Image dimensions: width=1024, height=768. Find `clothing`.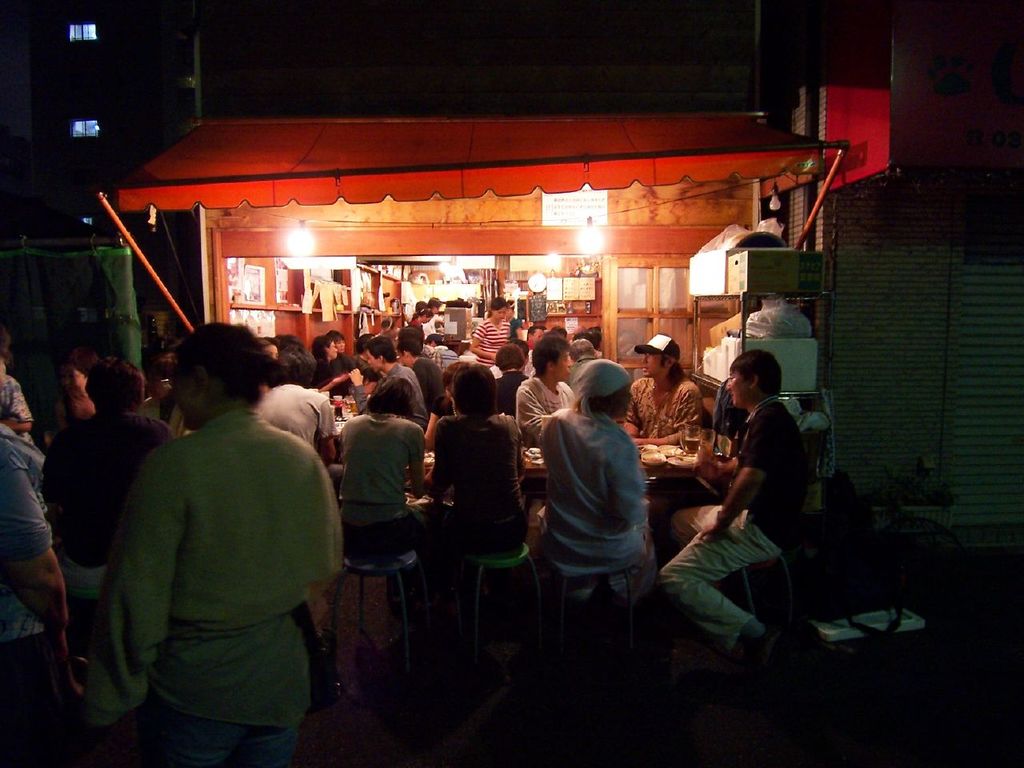
bbox=(423, 407, 529, 549).
